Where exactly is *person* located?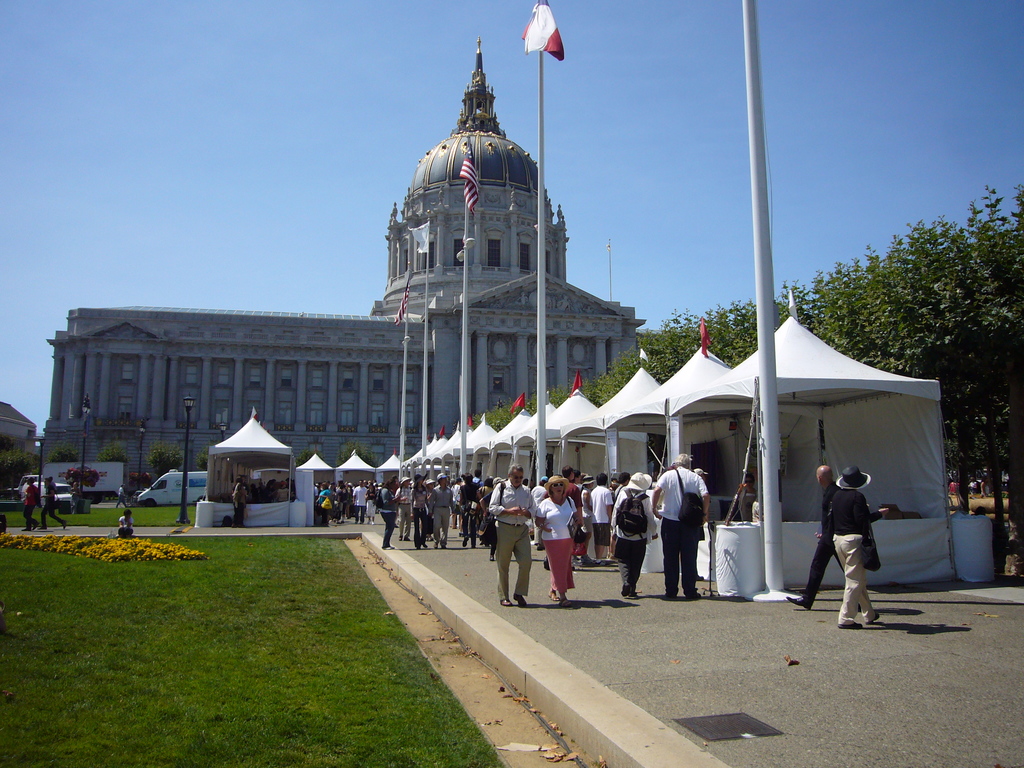
Its bounding box is select_region(22, 476, 40, 533).
